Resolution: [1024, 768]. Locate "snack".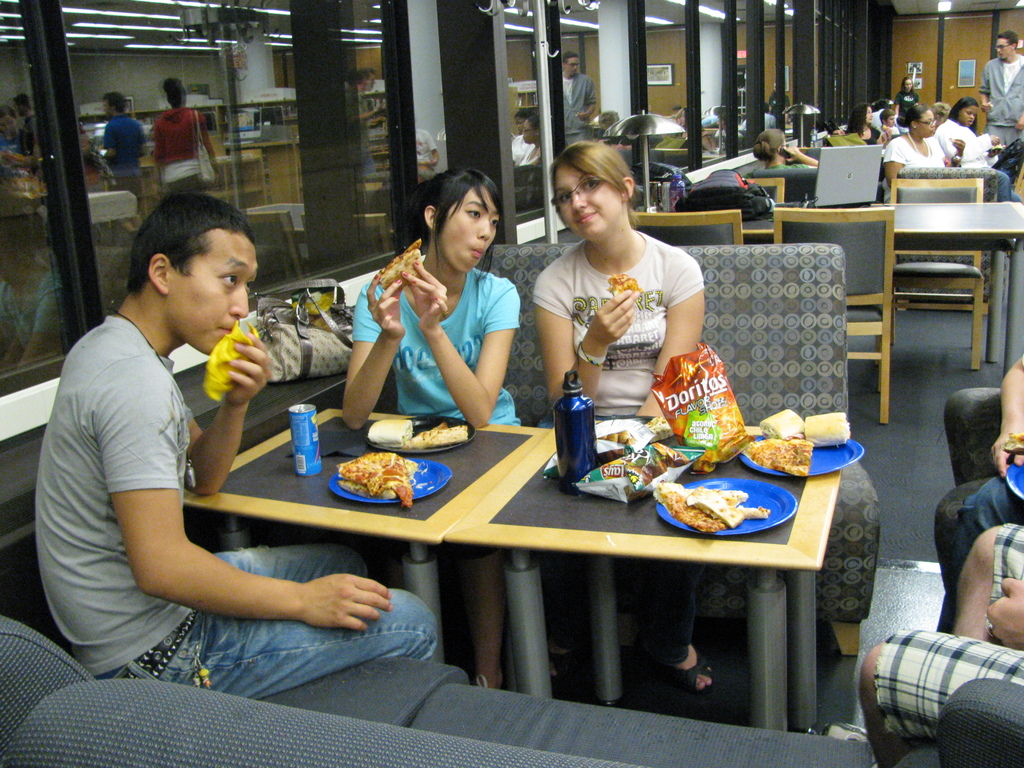
[812,412,850,446].
